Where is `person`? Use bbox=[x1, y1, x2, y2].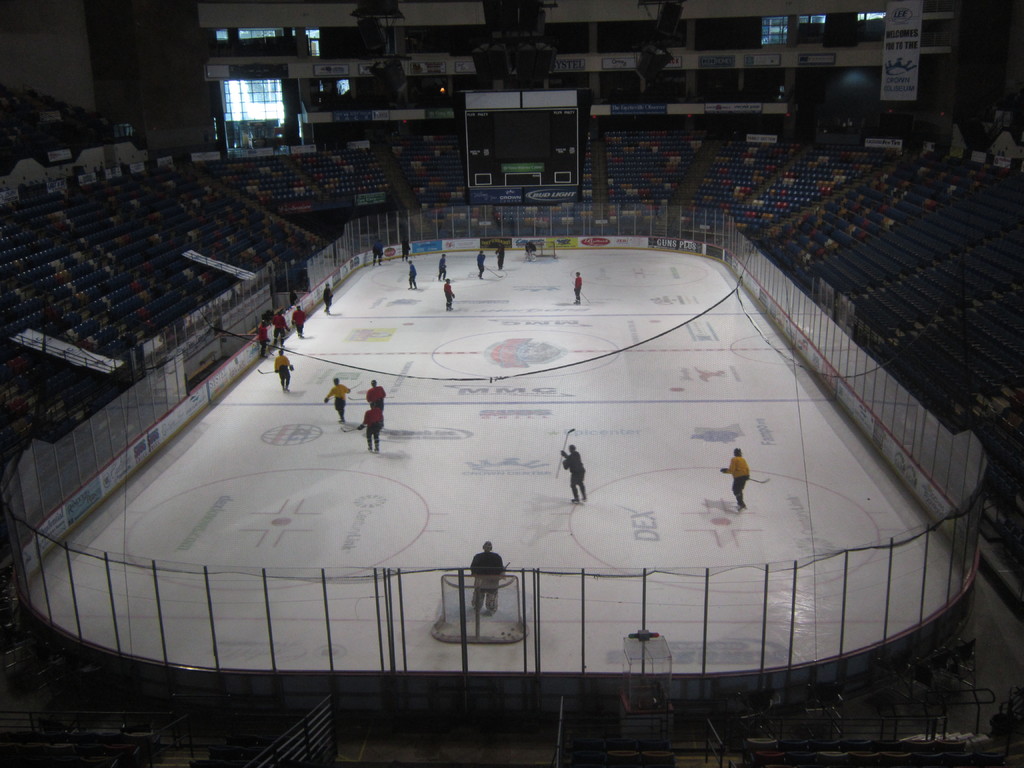
bbox=[438, 252, 449, 278].
